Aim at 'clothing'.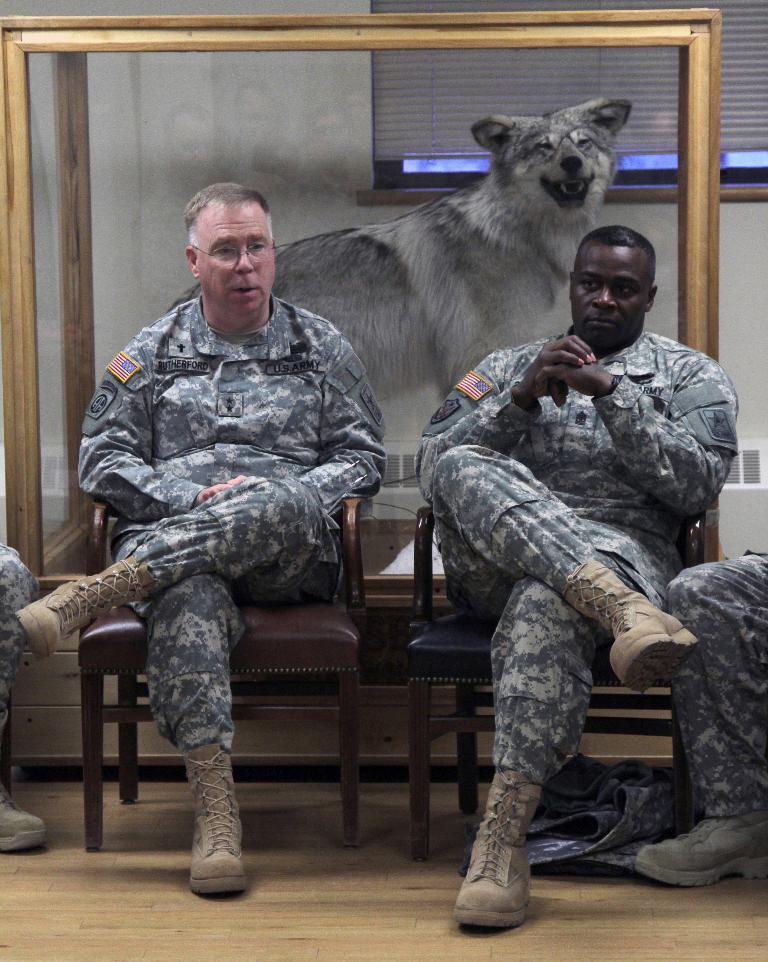
Aimed at crop(399, 331, 760, 824).
